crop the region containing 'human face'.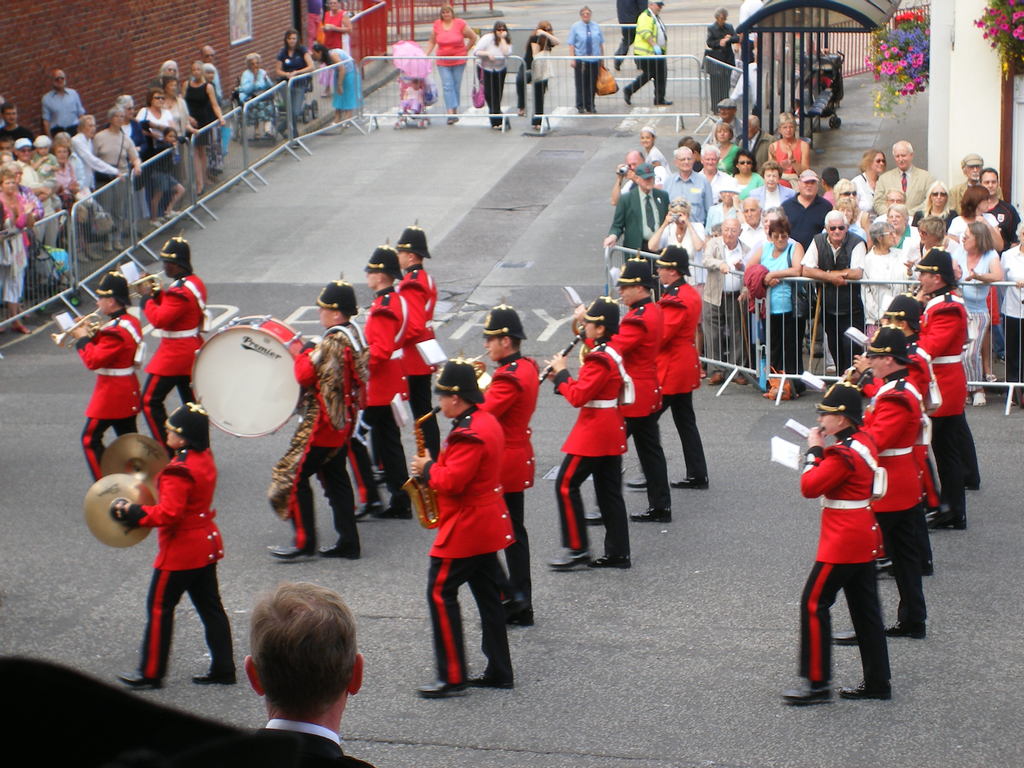
Crop region: 981, 169, 997, 193.
